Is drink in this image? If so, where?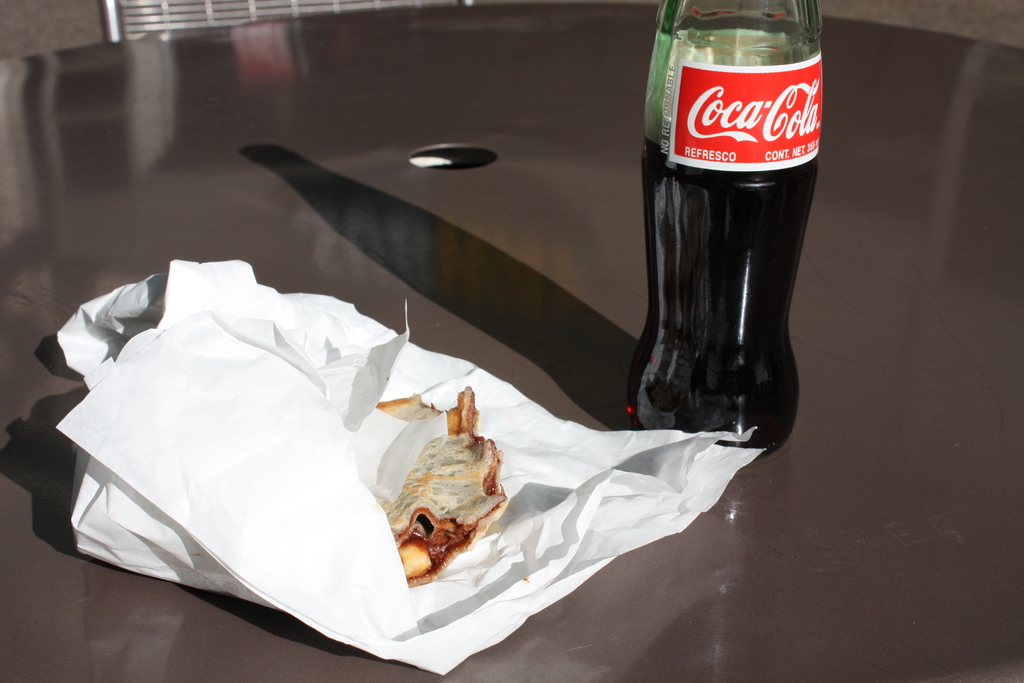
Yes, at [623,136,820,457].
